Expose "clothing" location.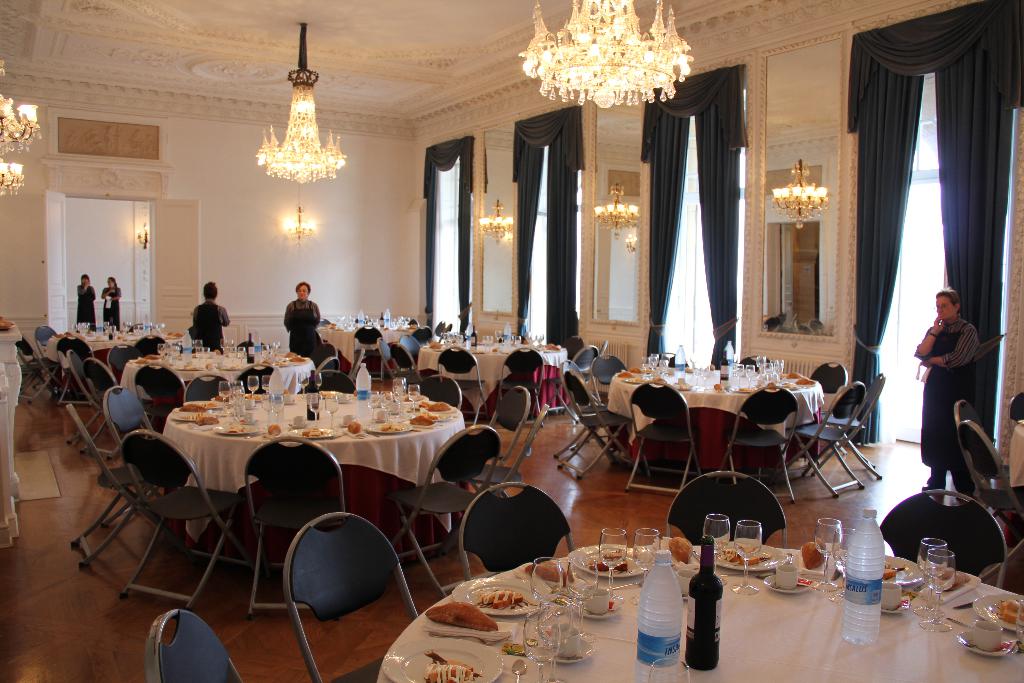
Exposed at [100,282,117,332].
